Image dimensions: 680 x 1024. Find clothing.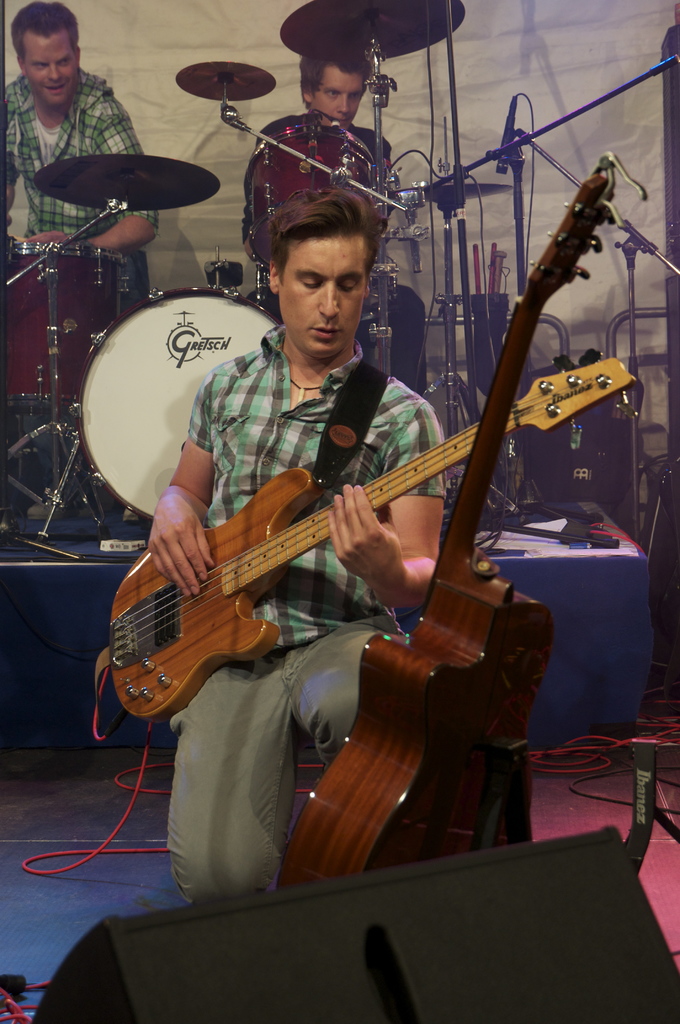
<box>234,111,423,402</box>.
